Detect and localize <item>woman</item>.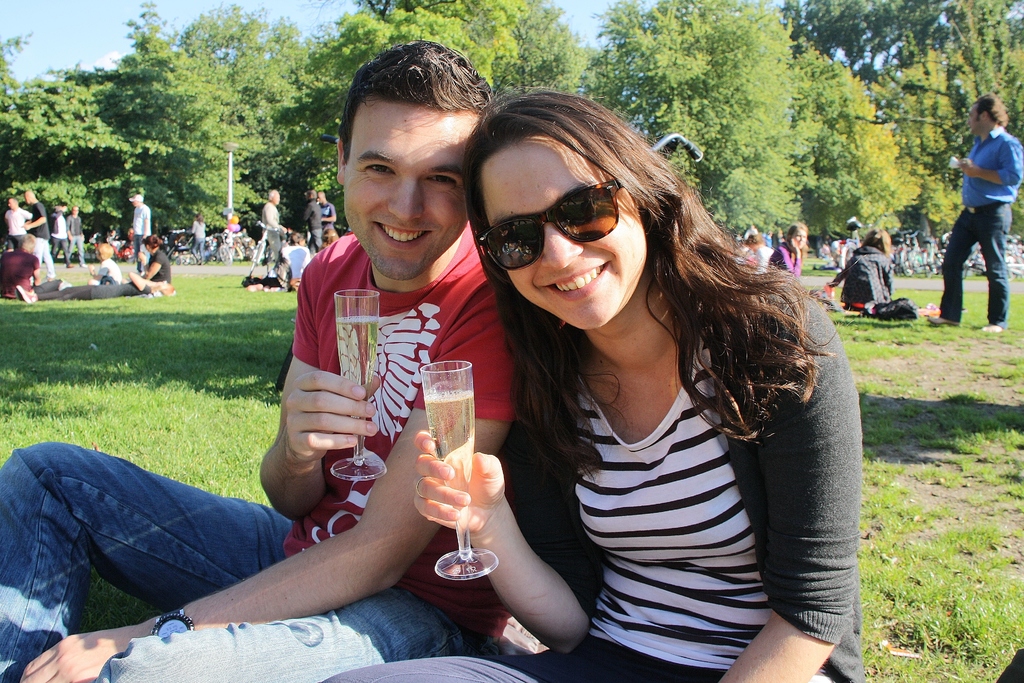
Localized at 822/225/902/318.
